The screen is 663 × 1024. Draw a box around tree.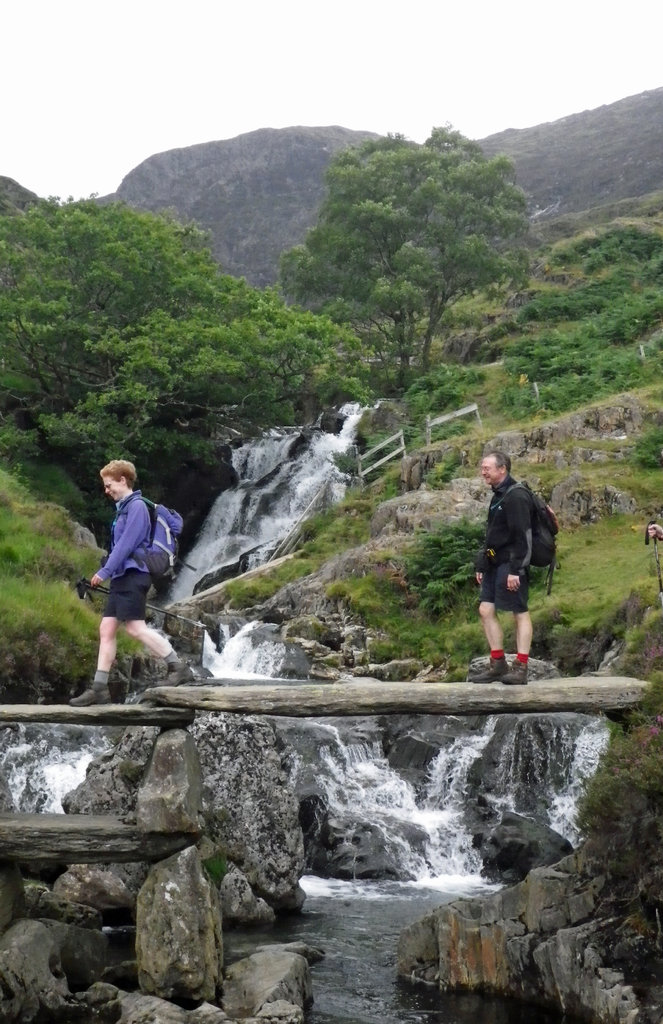
rect(281, 124, 534, 390).
